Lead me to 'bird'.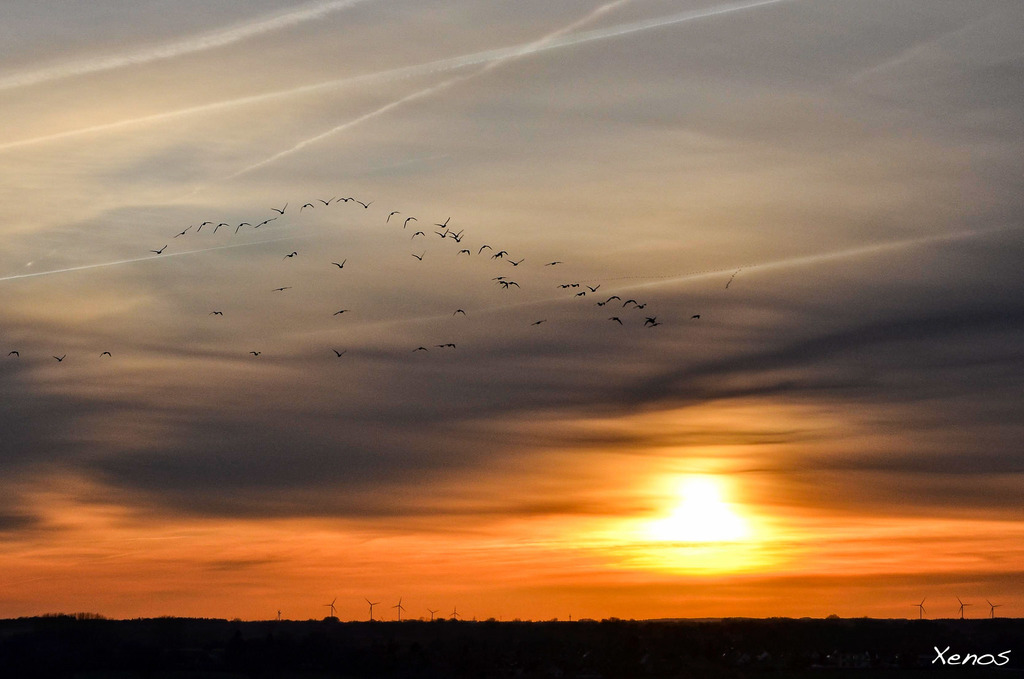
Lead to (508,259,524,267).
